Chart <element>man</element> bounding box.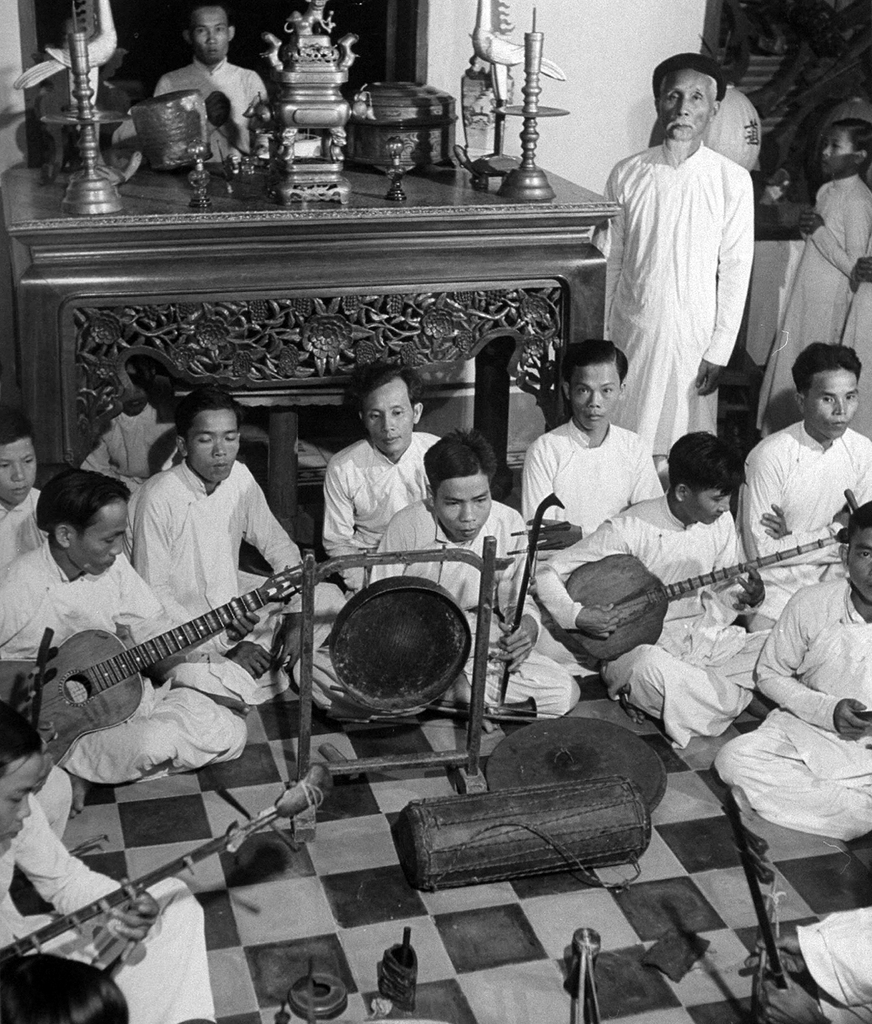
Charted: 132,385,351,718.
